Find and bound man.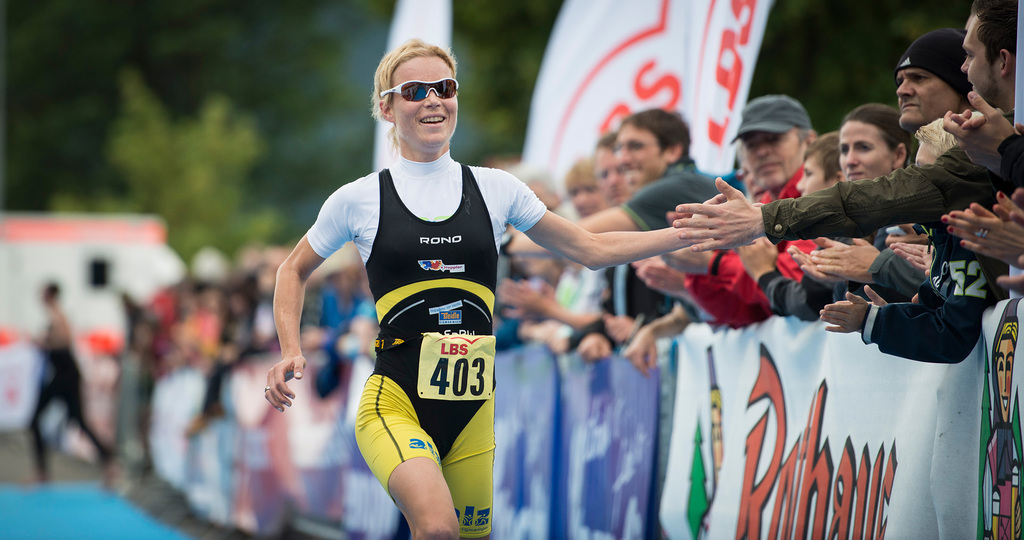
Bound: [left=662, top=80, right=815, bottom=333].
